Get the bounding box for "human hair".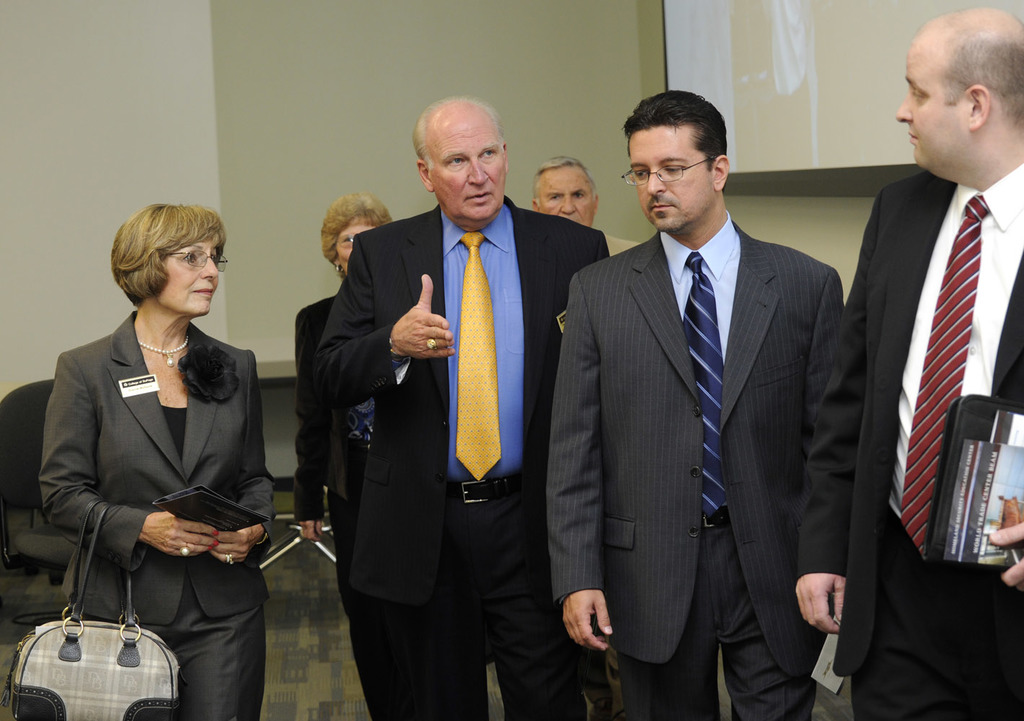
121 201 221 321.
